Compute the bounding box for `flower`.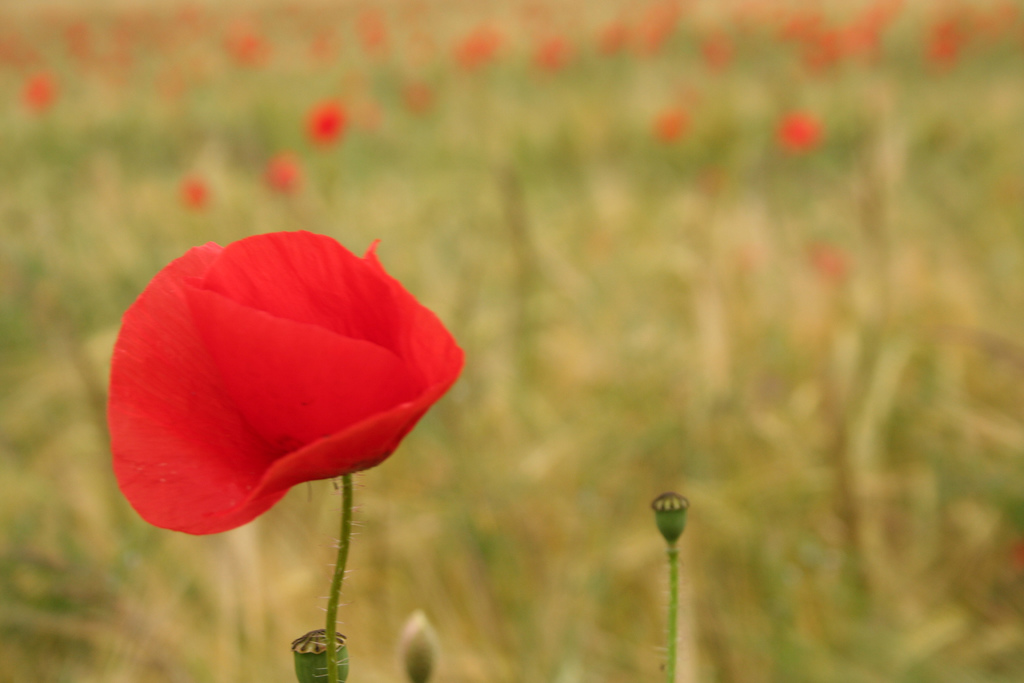
bbox=(307, 101, 349, 143).
